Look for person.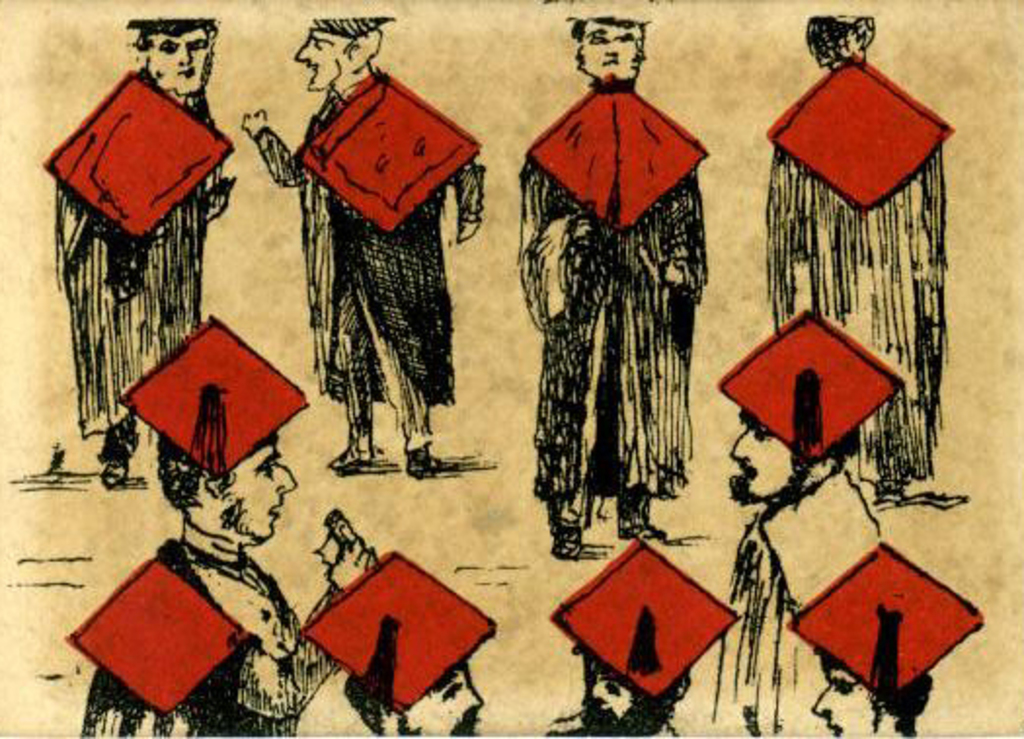
Found: [39,6,240,478].
